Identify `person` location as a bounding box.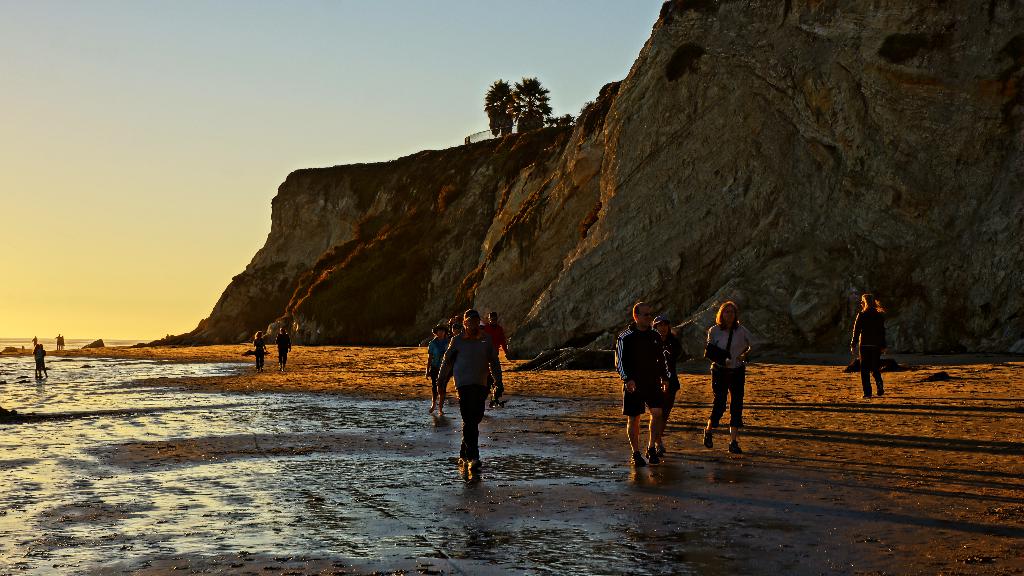
[left=60, top=336, right=65, bottom=349].
